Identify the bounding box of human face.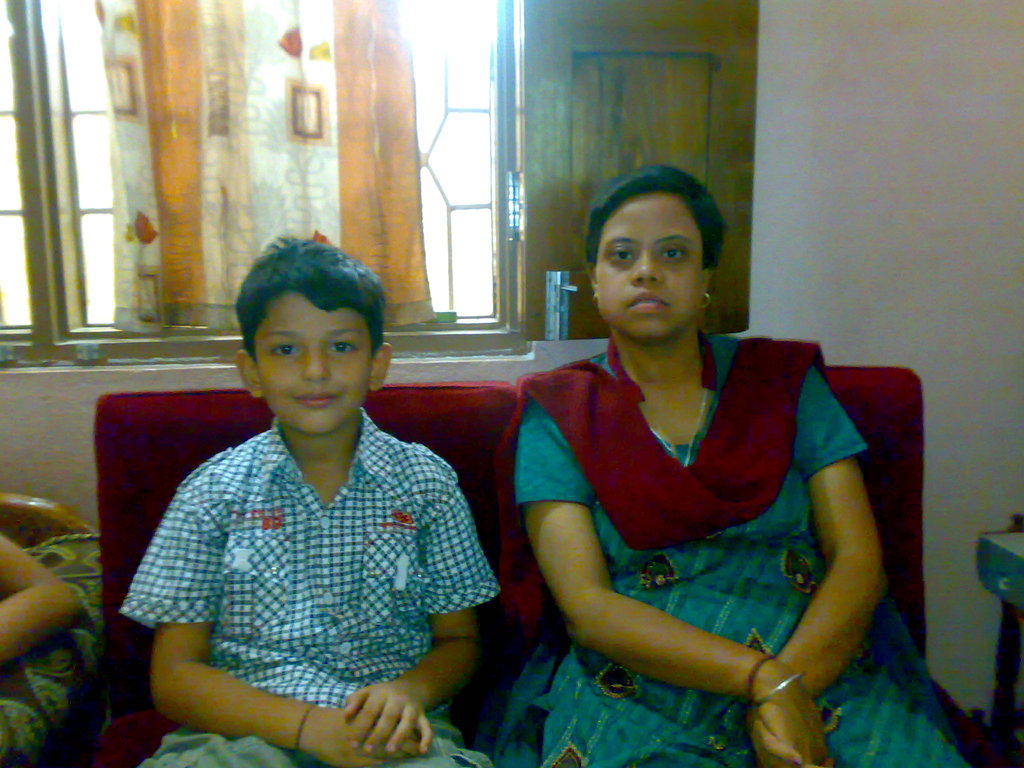
(259, 297, 376, 437).
